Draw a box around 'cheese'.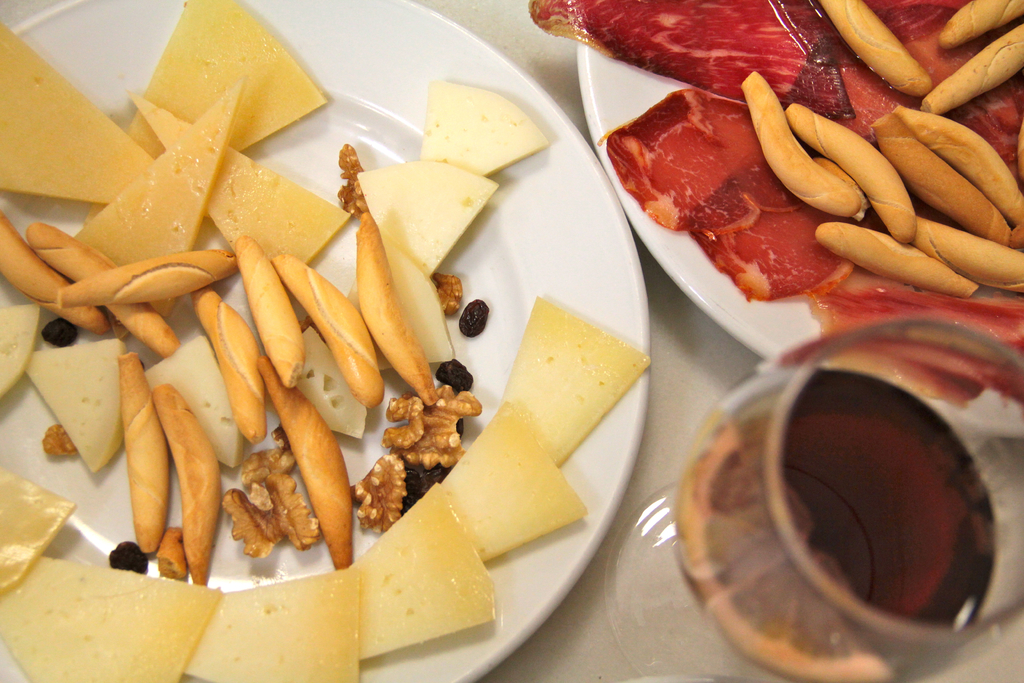
left=124, top=0, right=331, bottom=152.
